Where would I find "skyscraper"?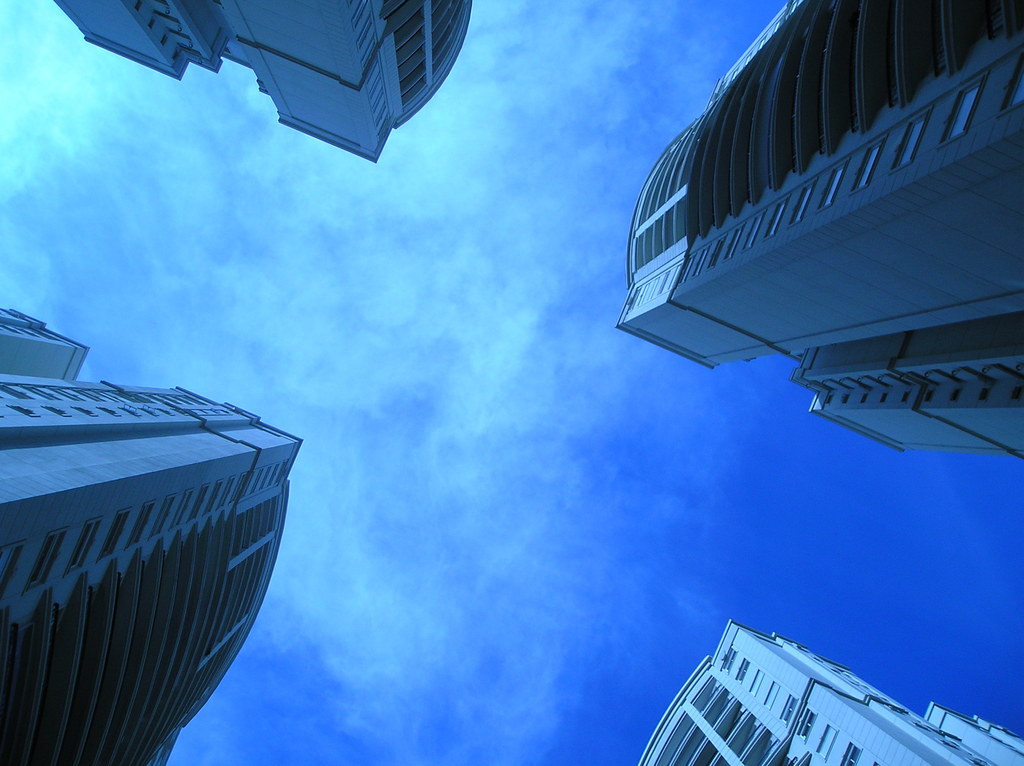
At (x1=0, y1=319, x2=297, y2=765).
